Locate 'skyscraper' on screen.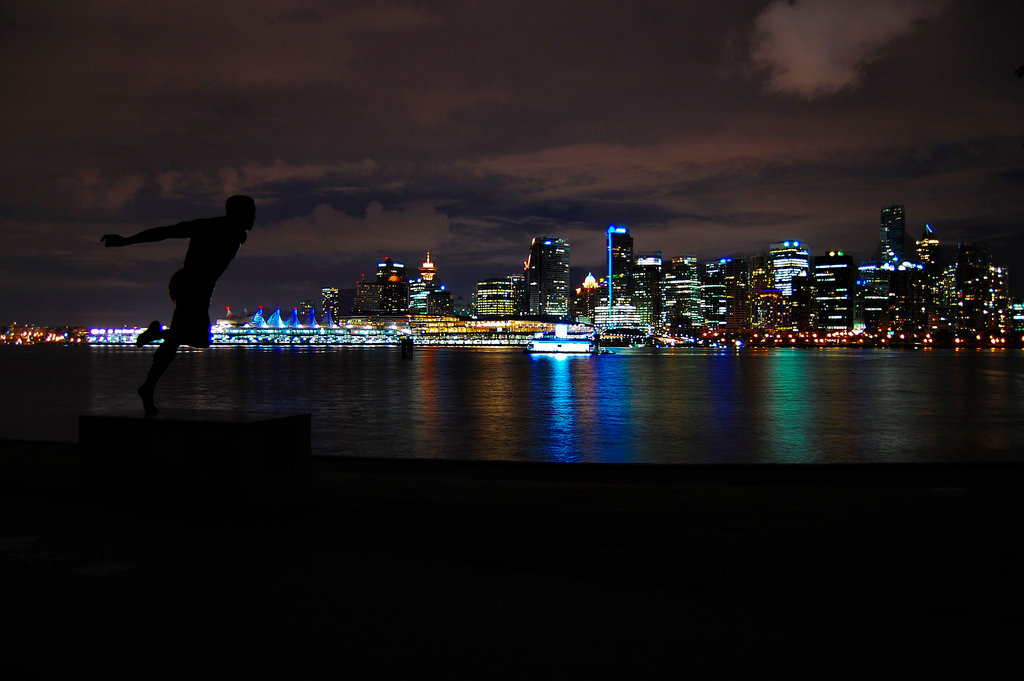
On screen at [511,217,584,309].
